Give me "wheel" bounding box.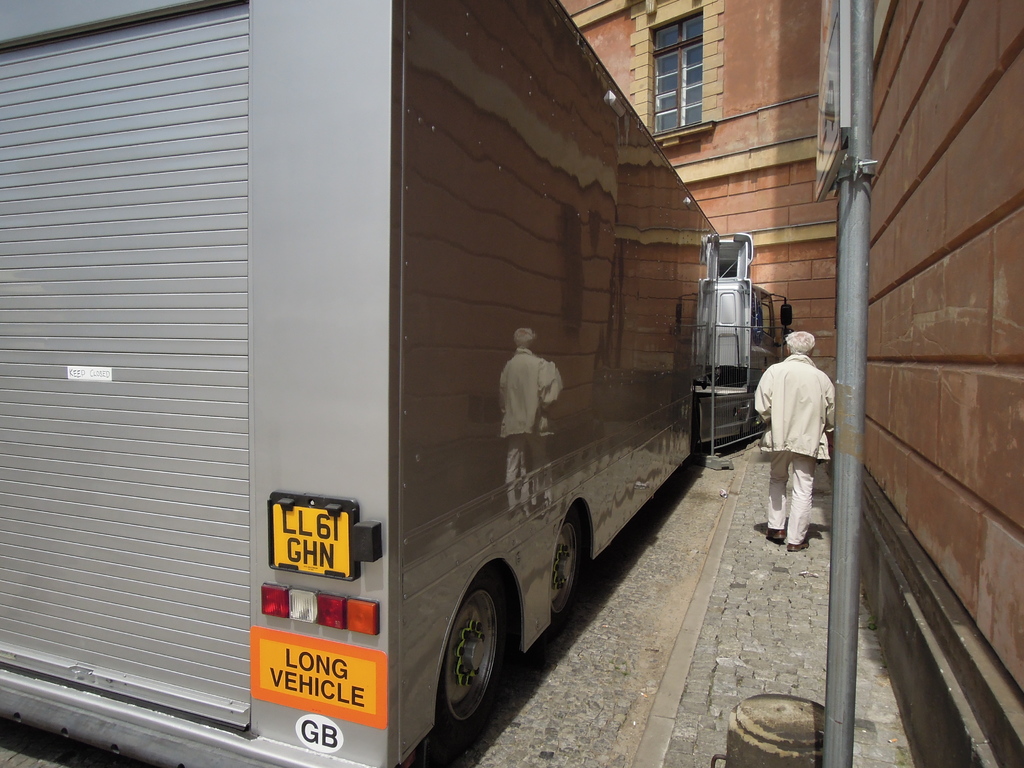
(x1=536, y1=516, x2=584, y2=644).
